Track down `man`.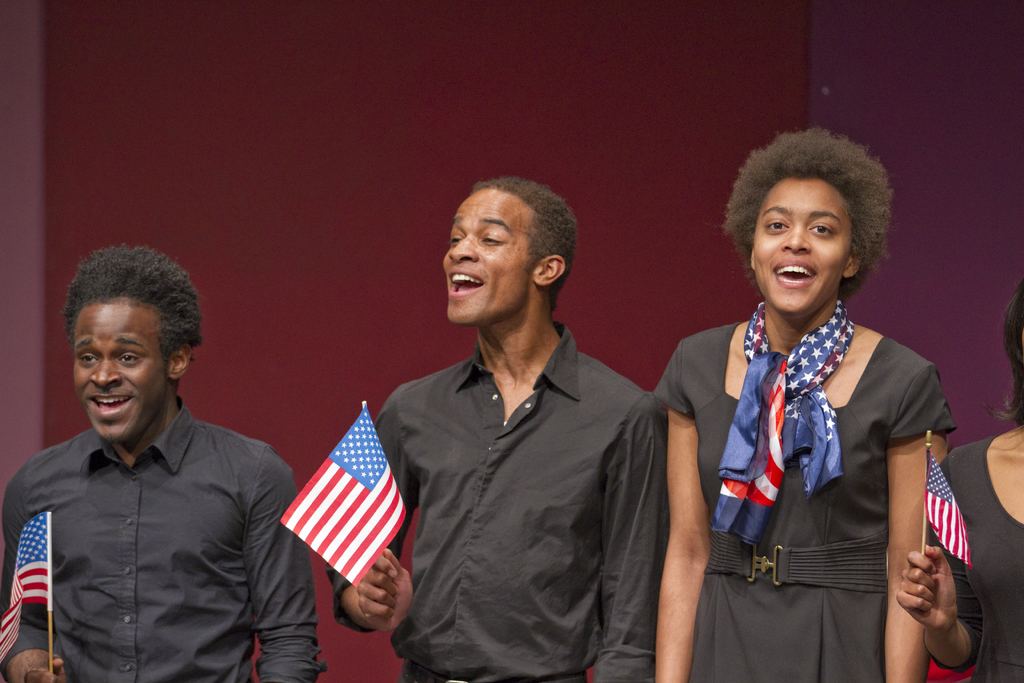
Tracked to detection(0, 243, 329, 682).
